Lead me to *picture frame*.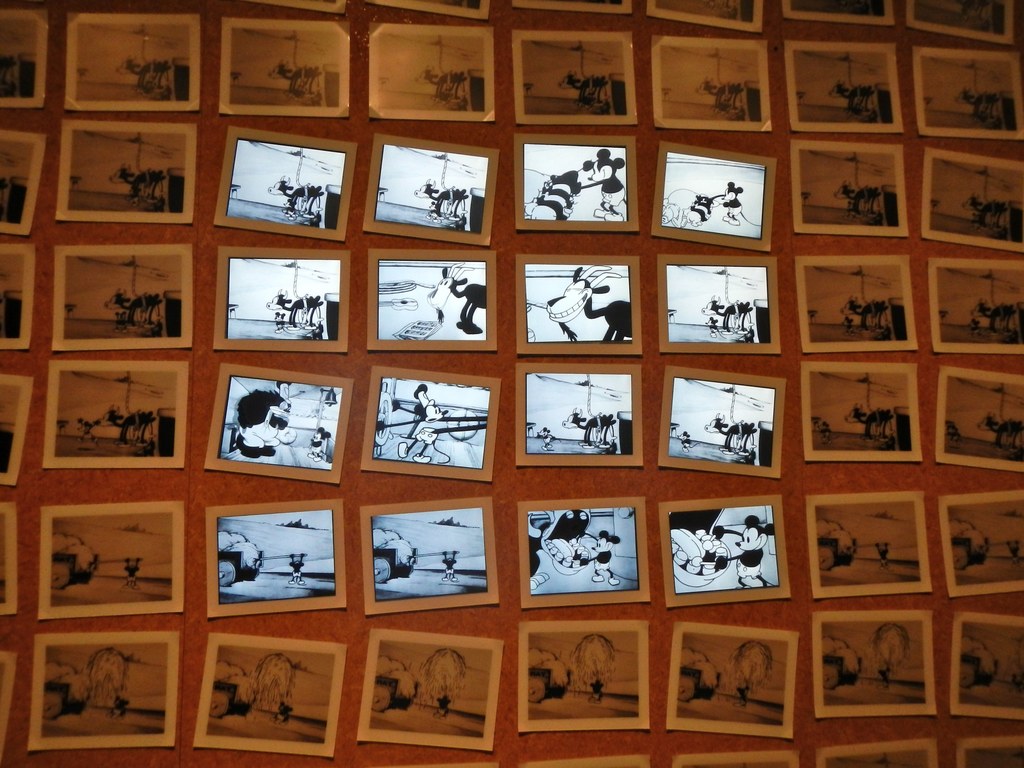
Lead to box(918, 146, 1023, 257).
